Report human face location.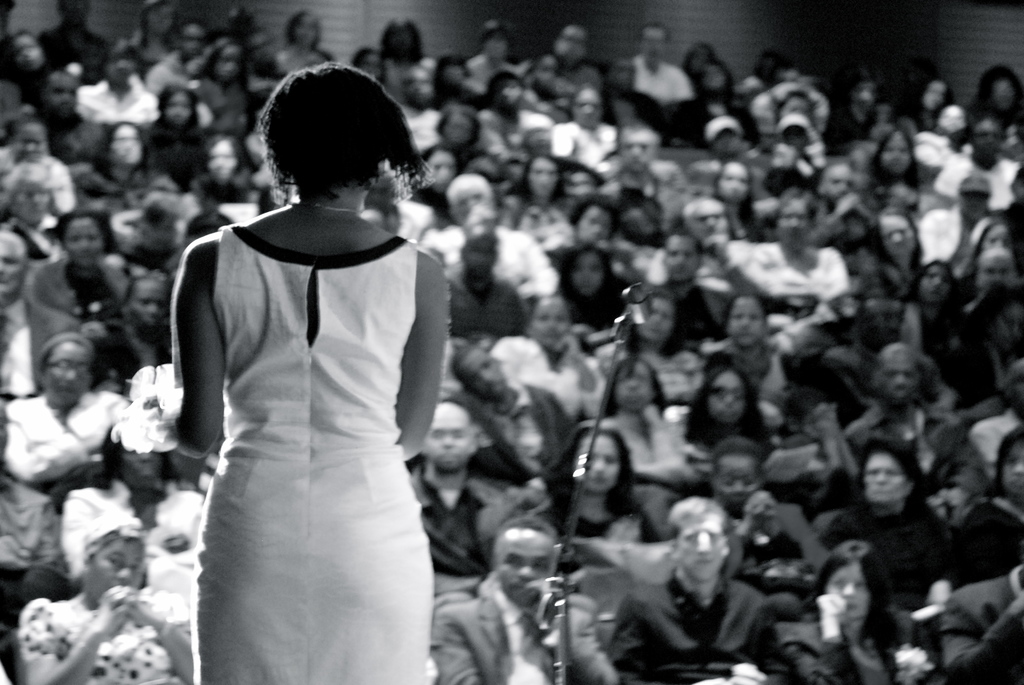
Report: box=[422, 404, 476, 472].
